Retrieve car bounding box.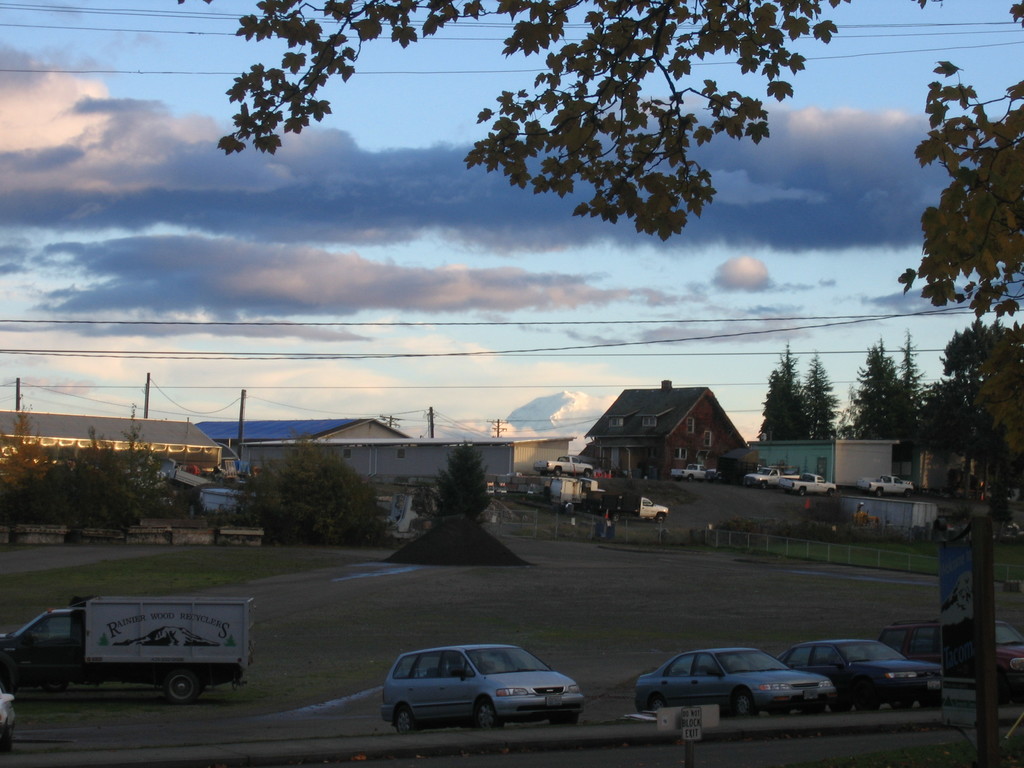
Bounding box: select_region(376, 637, 583, 729).
